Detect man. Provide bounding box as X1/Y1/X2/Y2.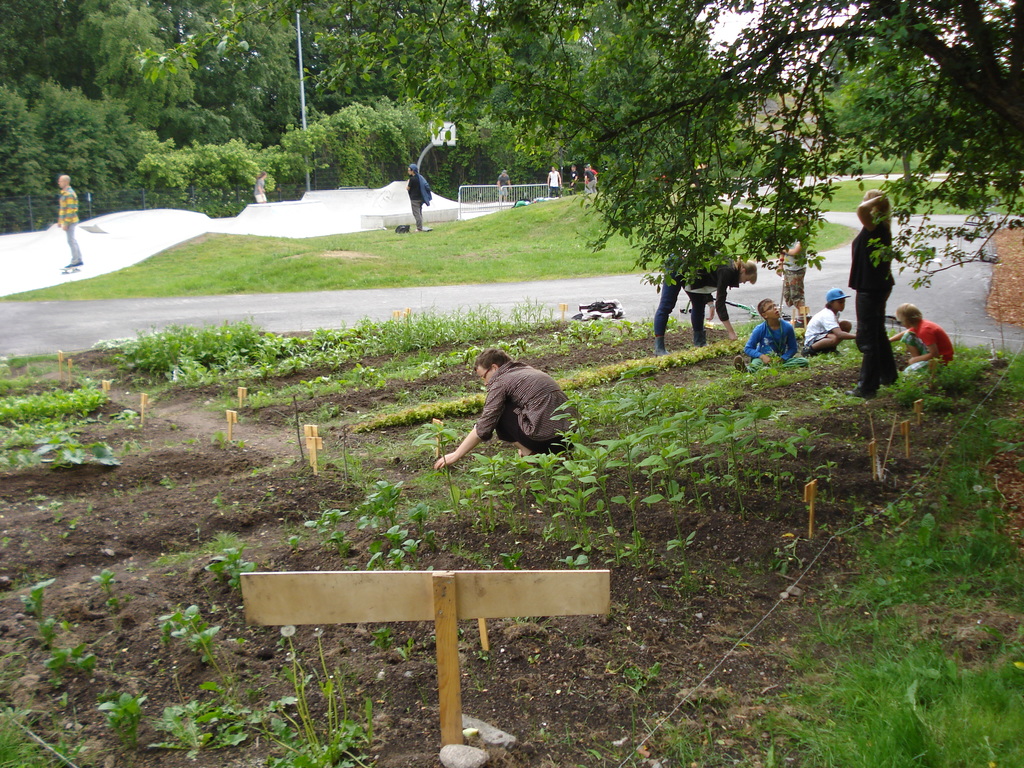
406/167/434/225.
